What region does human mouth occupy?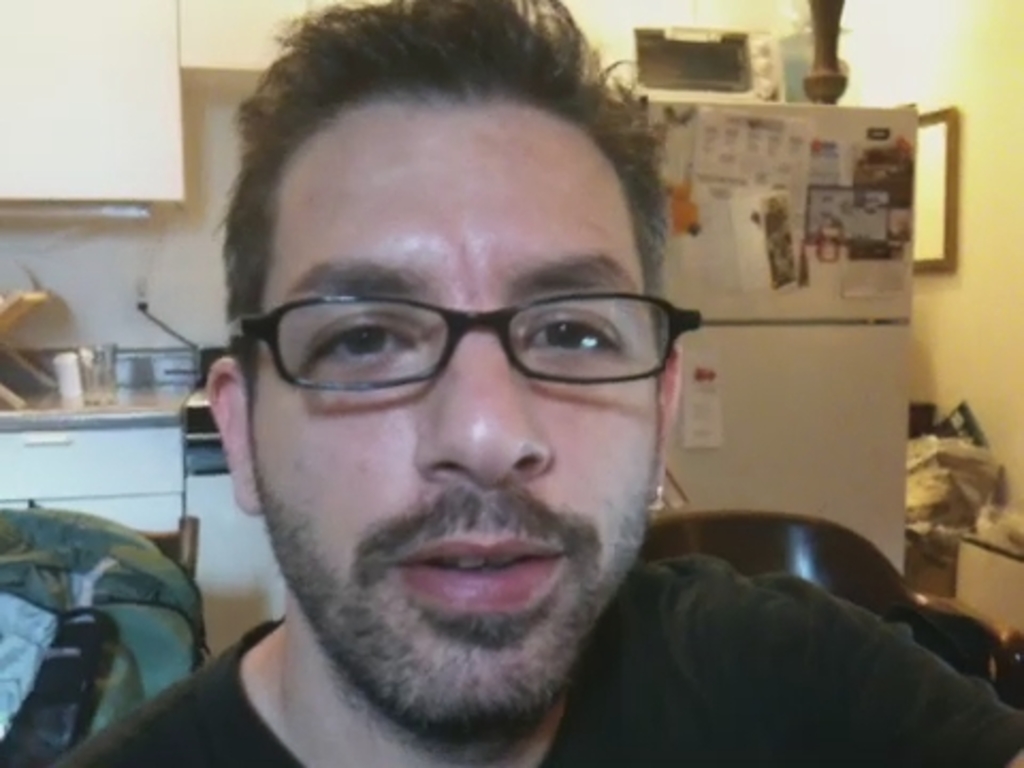
(401, 538, 563, 587).
